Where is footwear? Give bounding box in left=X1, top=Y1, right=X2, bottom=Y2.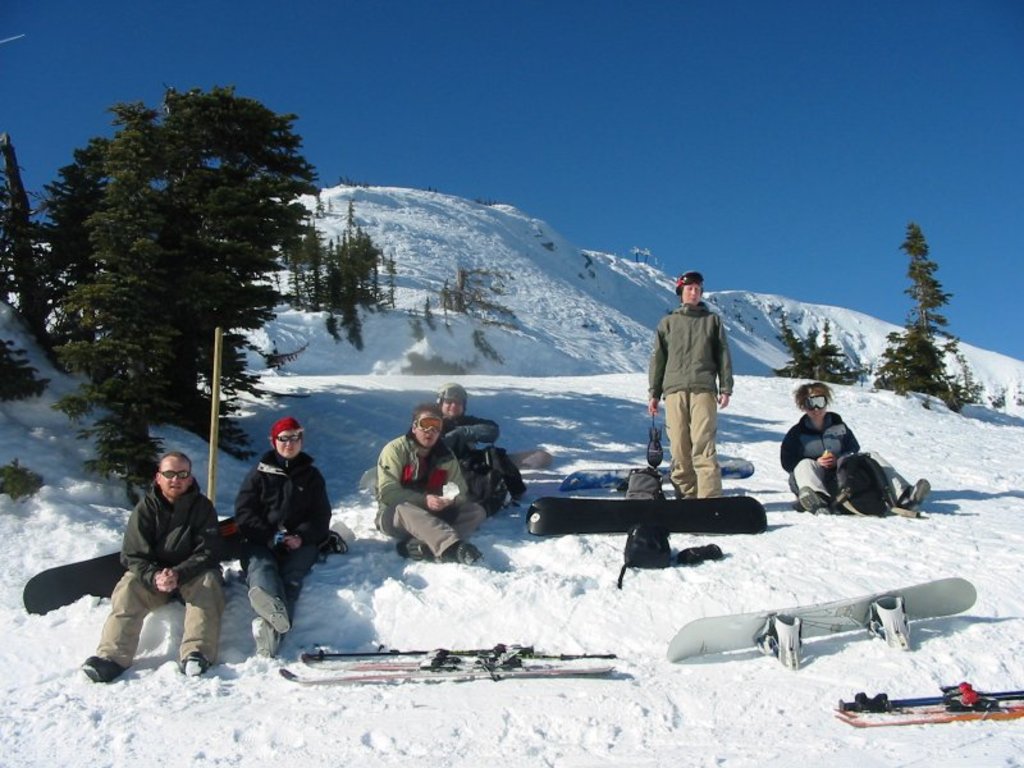
left=180, top=649, right=211, bottom=682.
